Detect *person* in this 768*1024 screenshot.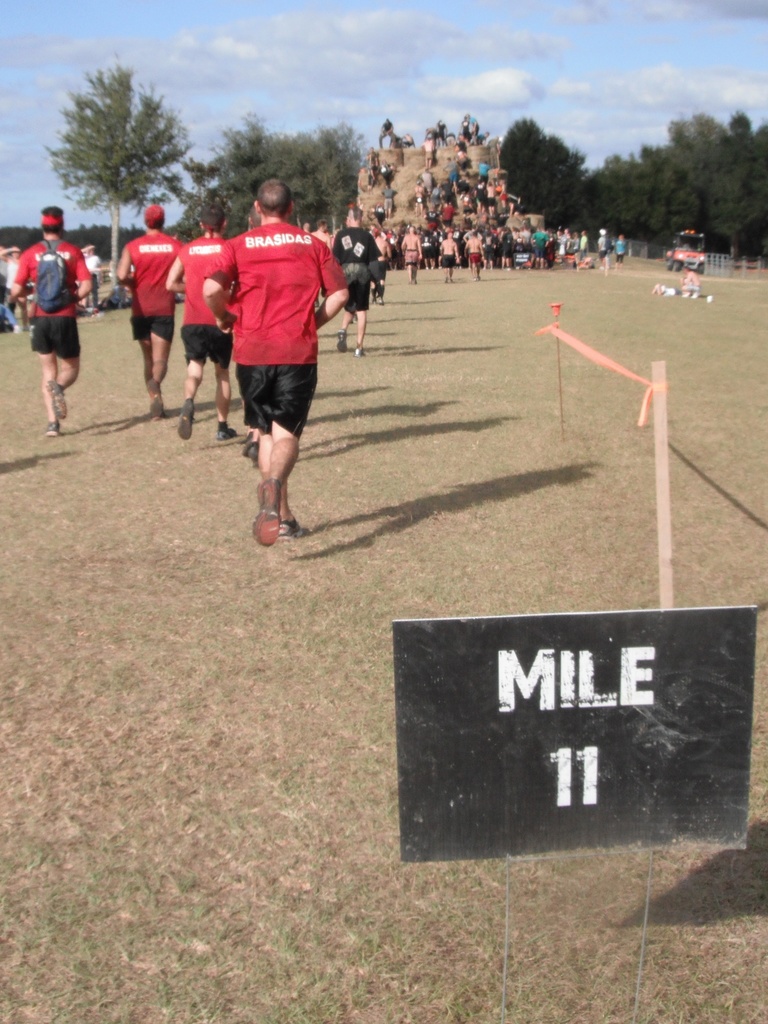
Detection: pyautogui.locateOnScreen(391, 223, 420, 283).
